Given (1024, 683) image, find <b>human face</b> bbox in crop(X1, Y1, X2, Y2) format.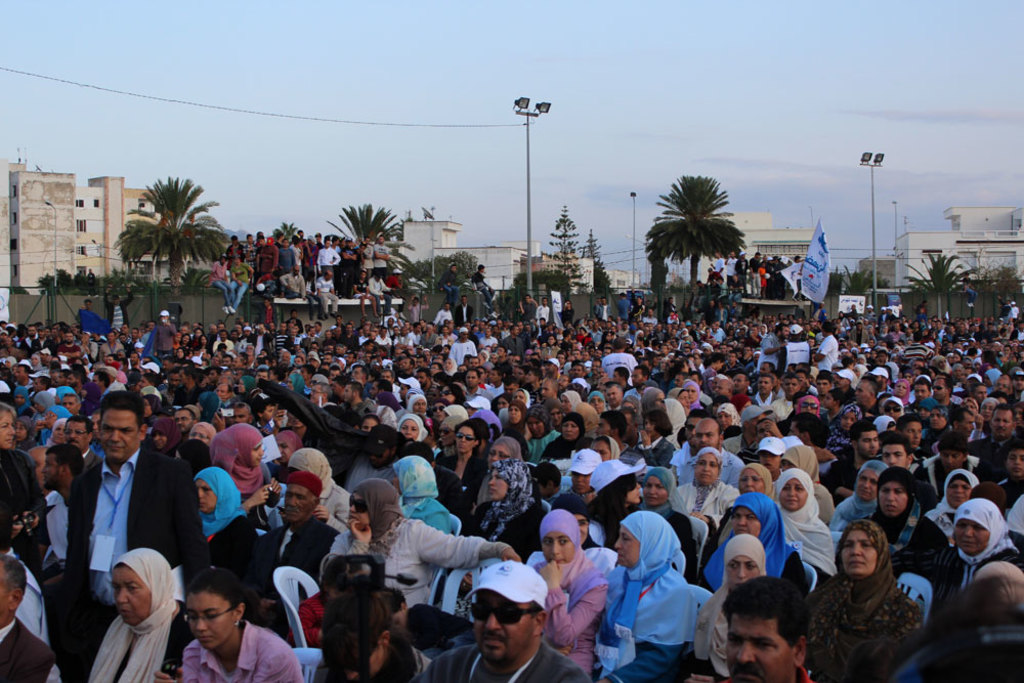
crop(990, 412, 1013, 440).
